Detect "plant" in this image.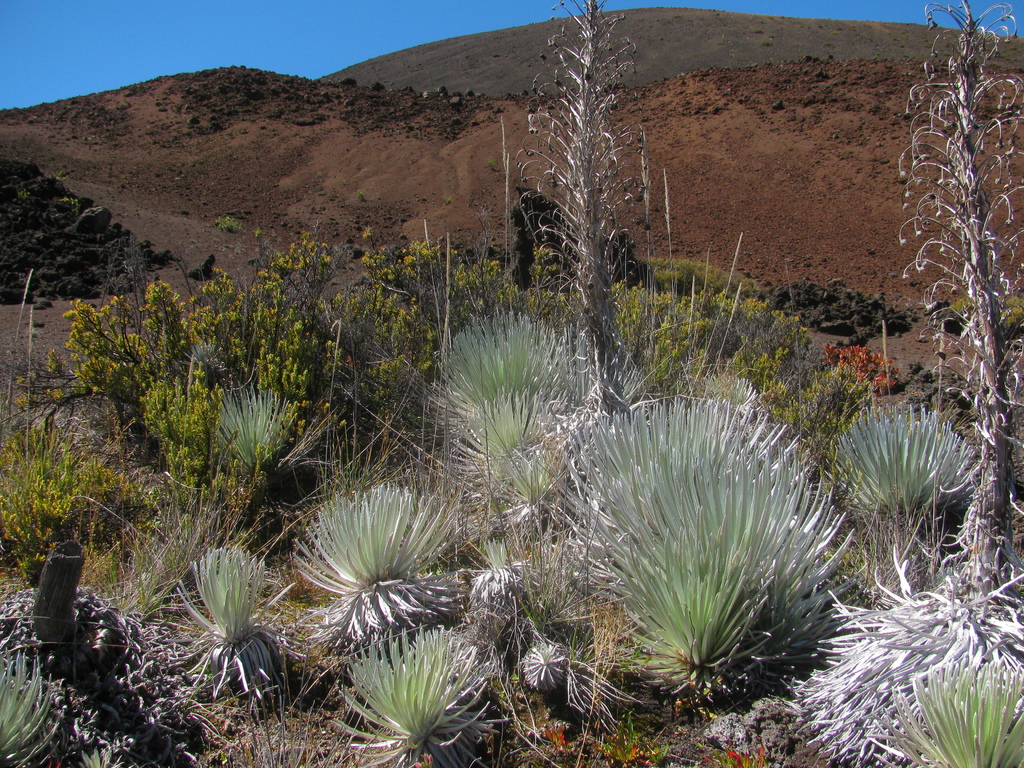
Detection: [0,624,70,767].
